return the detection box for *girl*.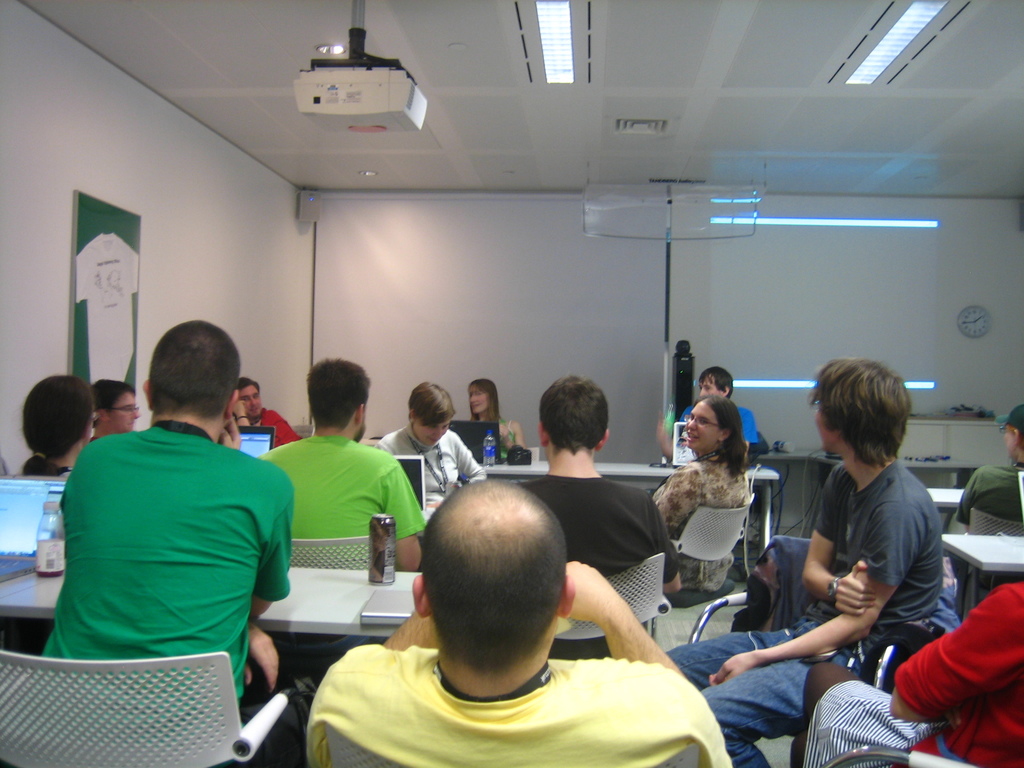
x1=663 y1=406 x2=761 y2=539.
